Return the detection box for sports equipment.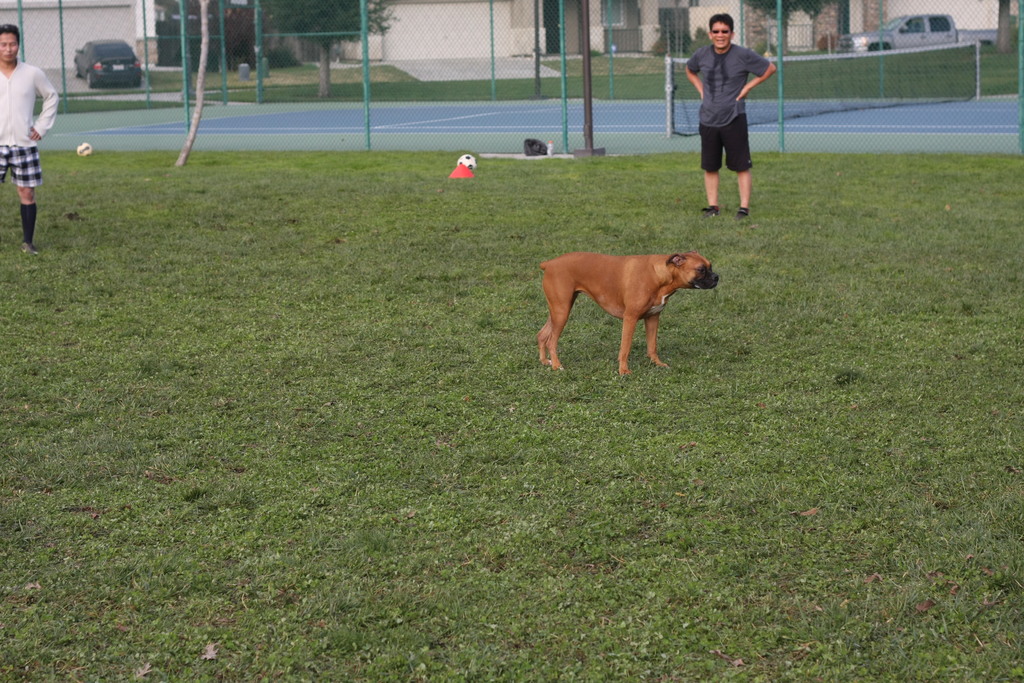
[456, 154, 479, 172].
